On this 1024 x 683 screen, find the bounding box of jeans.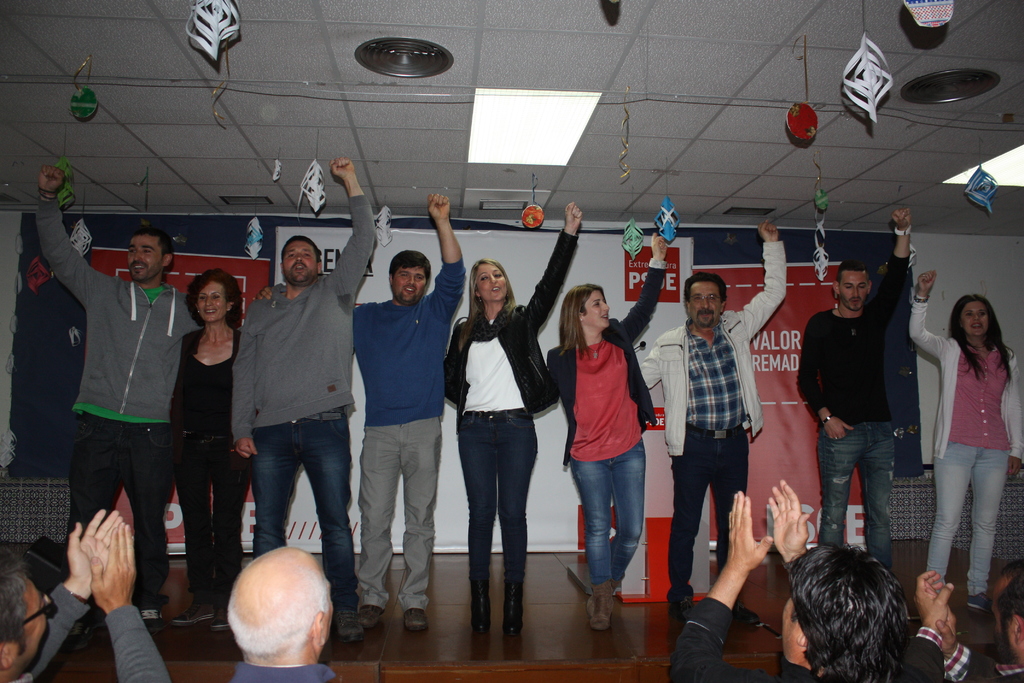
Bounding box: {"x1": 231, "y1": 418, "x2": 355, "y2": 587}.
